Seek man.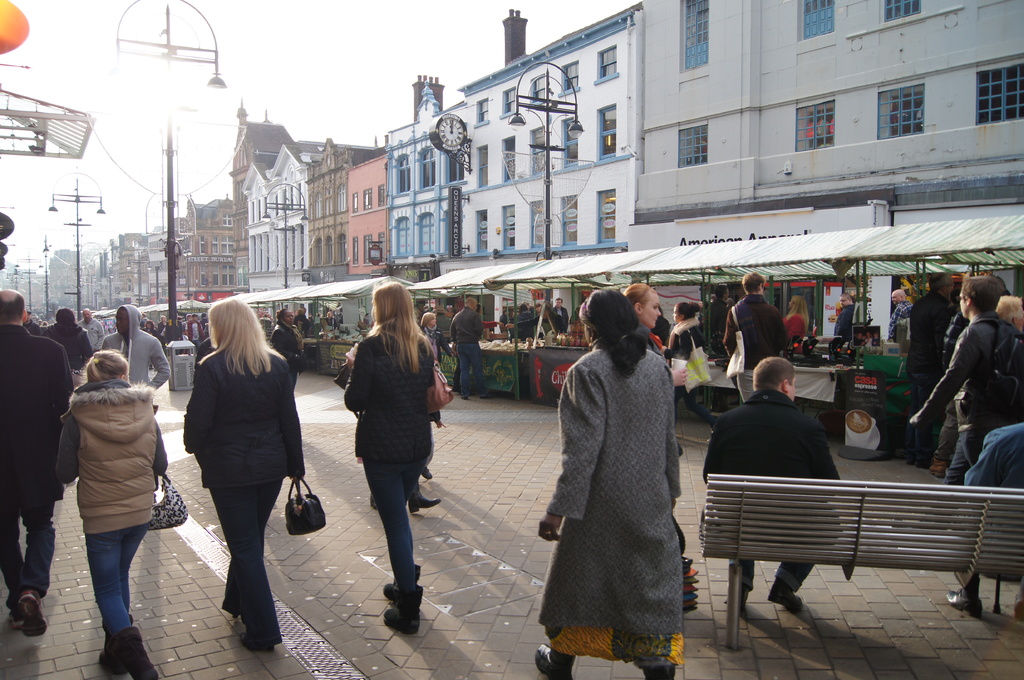
detection(552, 296, 570, 333).
